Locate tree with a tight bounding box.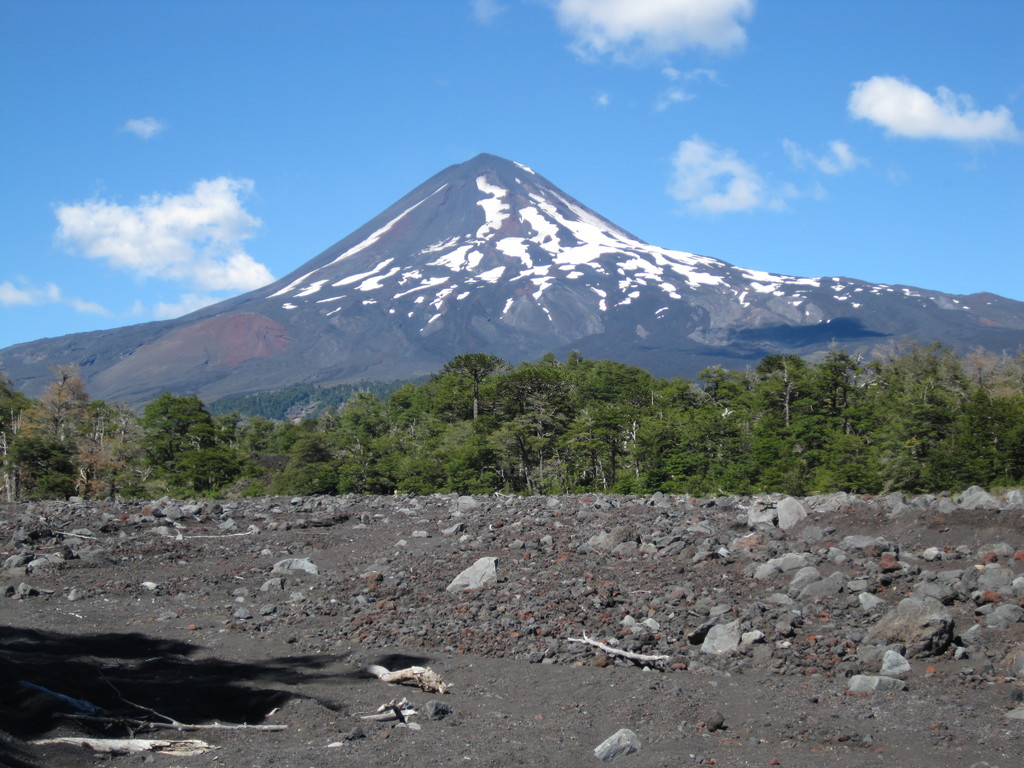
BBox(10, 348, 126, 508).
